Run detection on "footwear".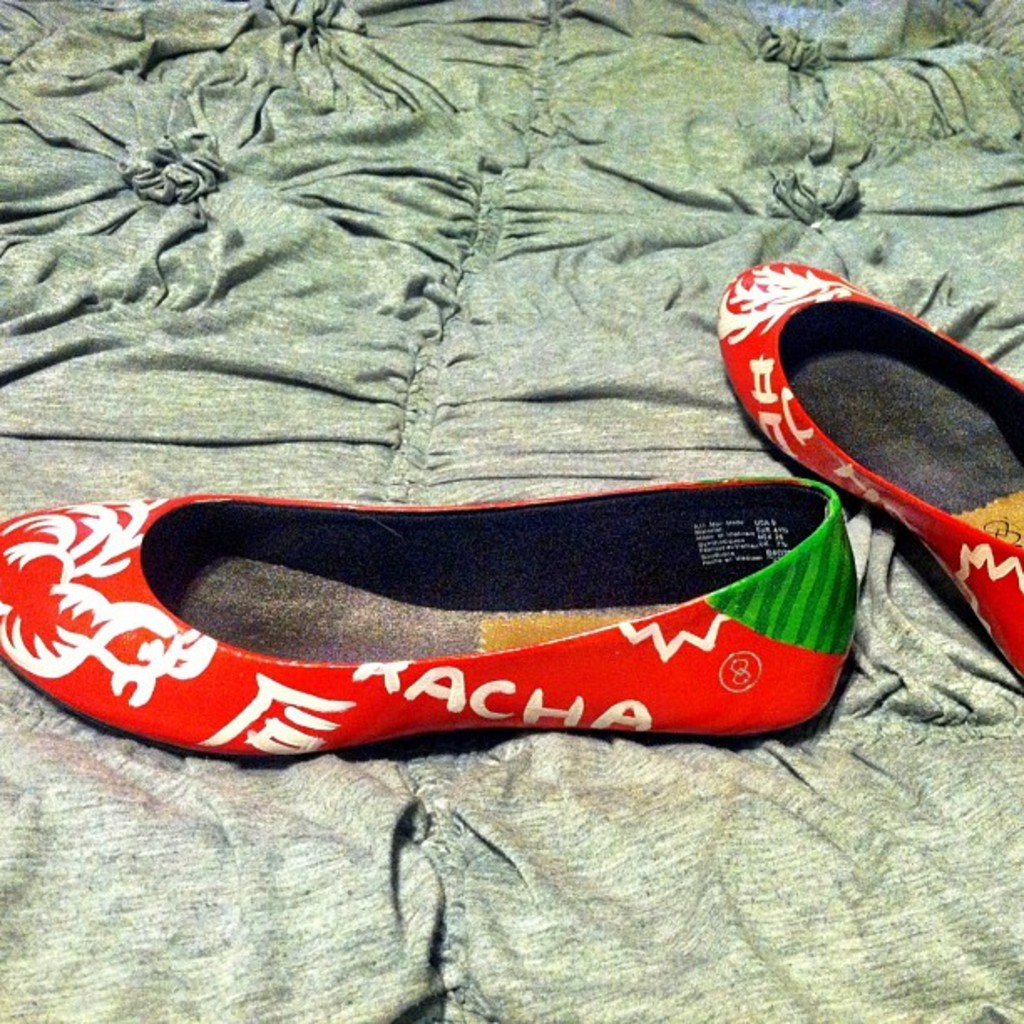
Result: [0,475,862,773].
